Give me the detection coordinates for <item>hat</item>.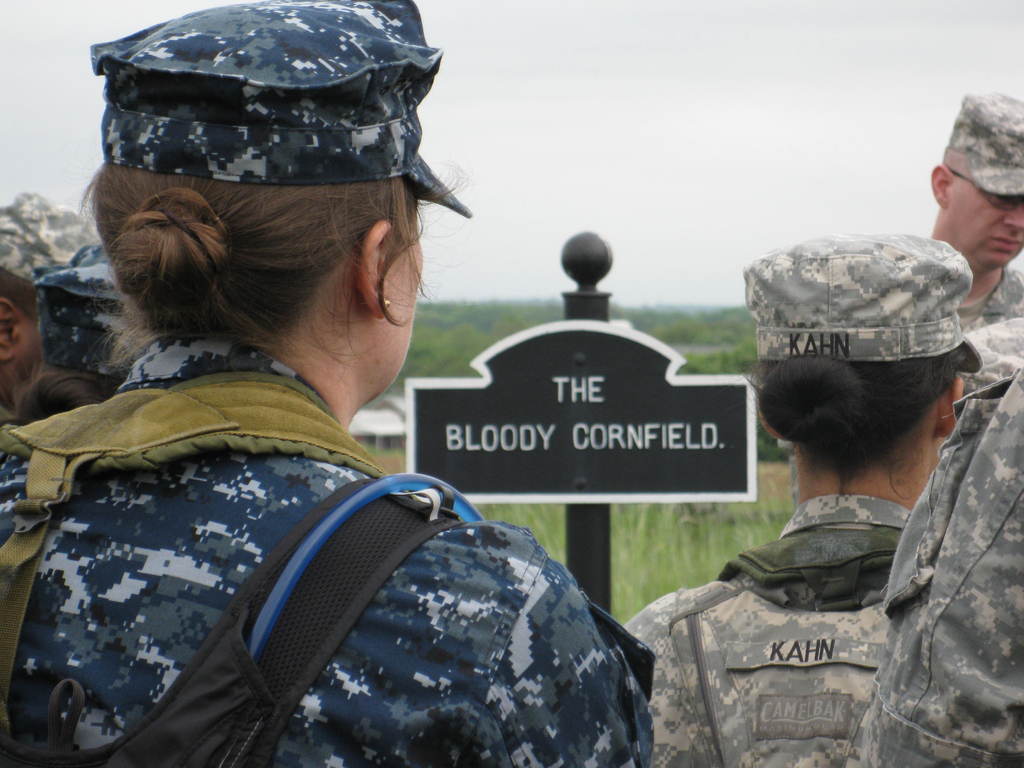
BBox(85, 0, 474, 218).
